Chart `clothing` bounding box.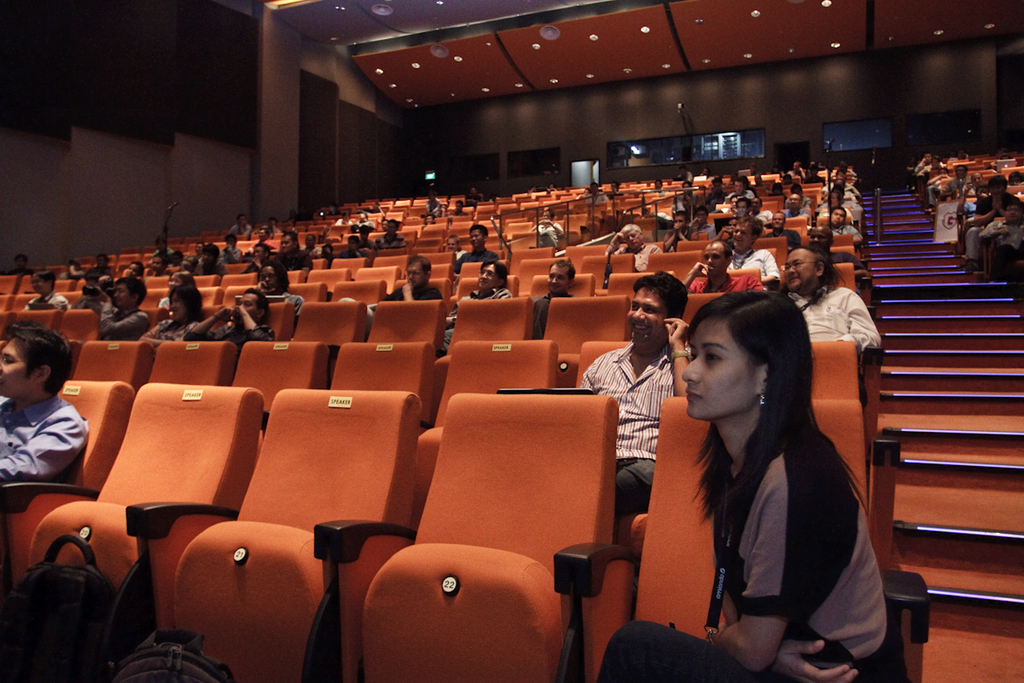
Charted: detection(99, 299, 148, 340).
